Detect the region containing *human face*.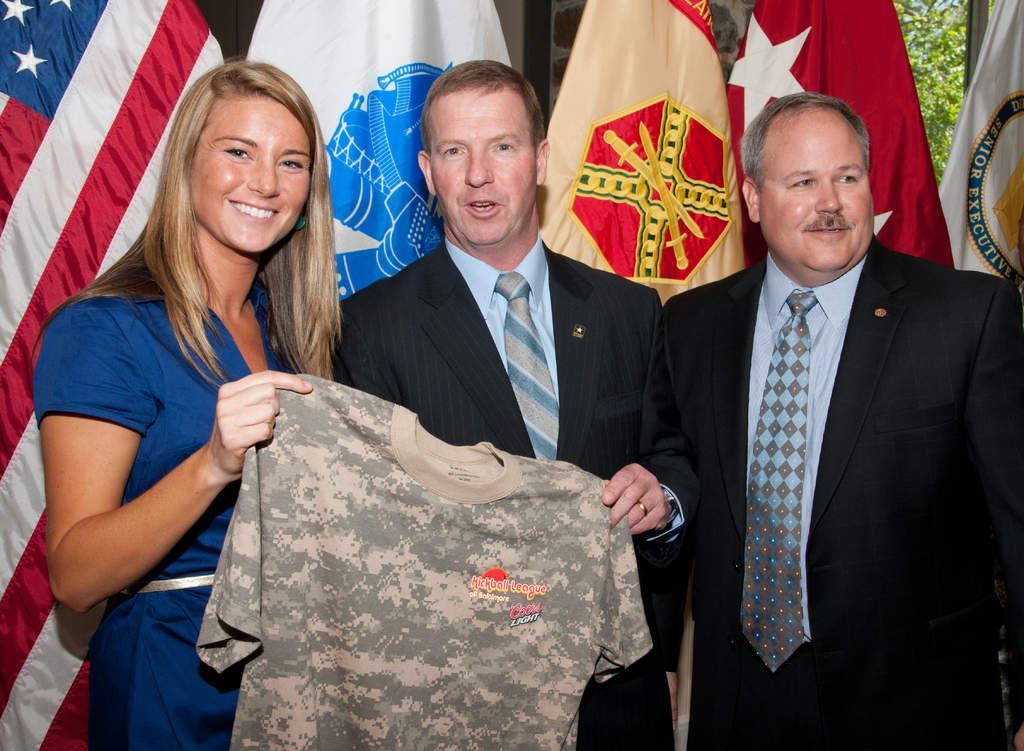
x1=189, y1=98, x2=312, y2=253.
